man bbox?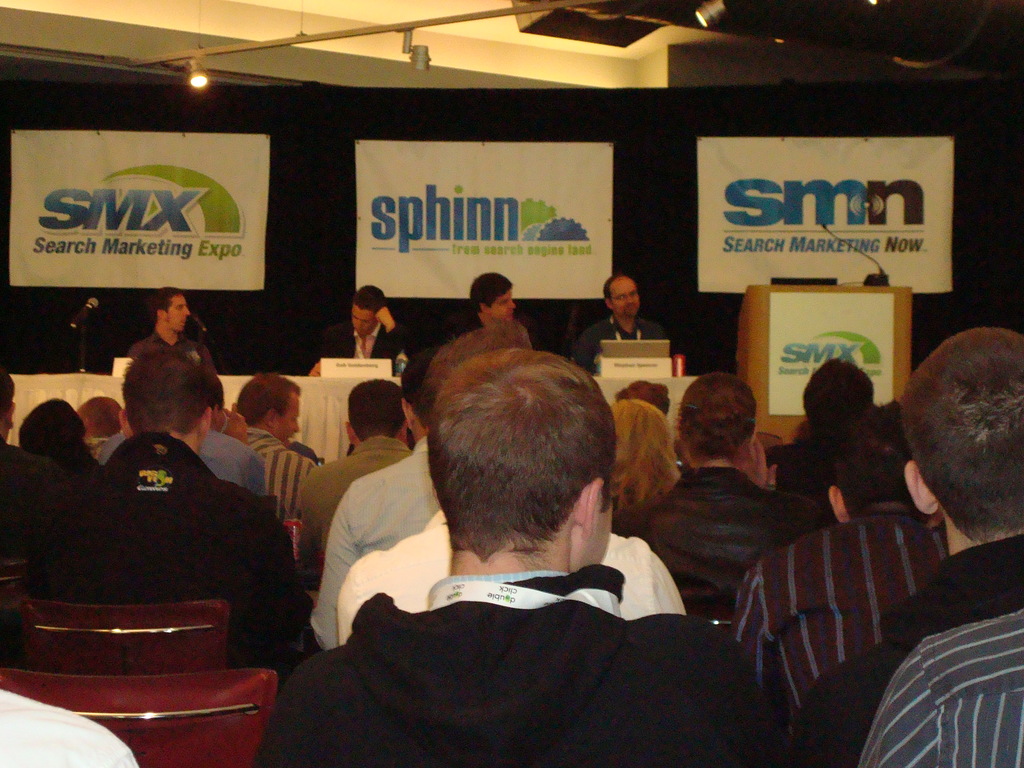
bbox=[236, 394, 807, 751]
